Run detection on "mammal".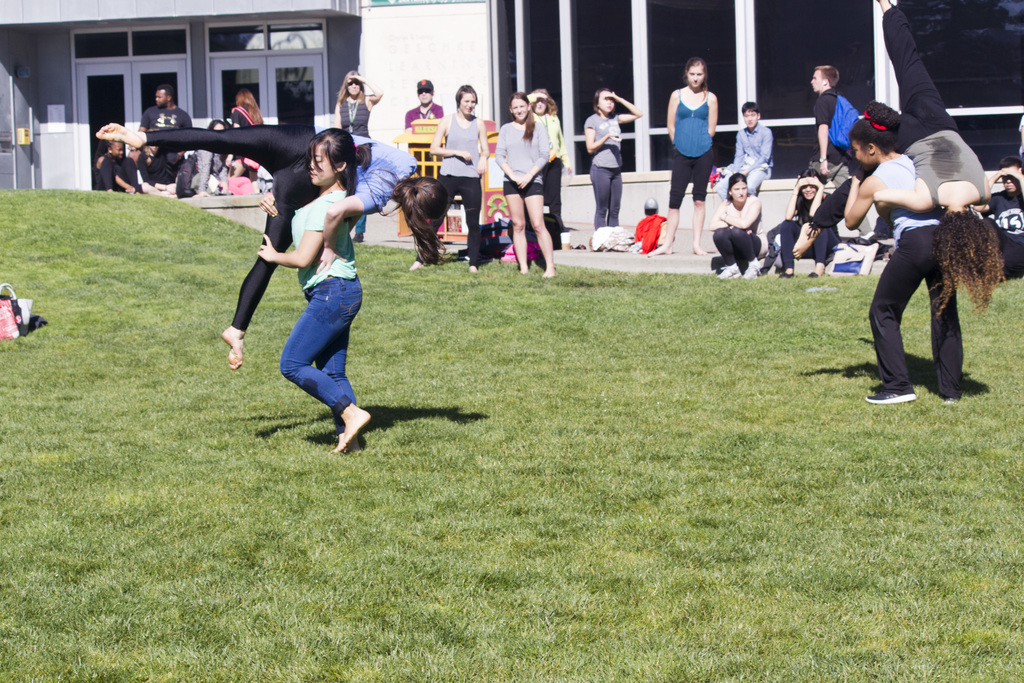
Result: crop(188, 118, 224, 199).
